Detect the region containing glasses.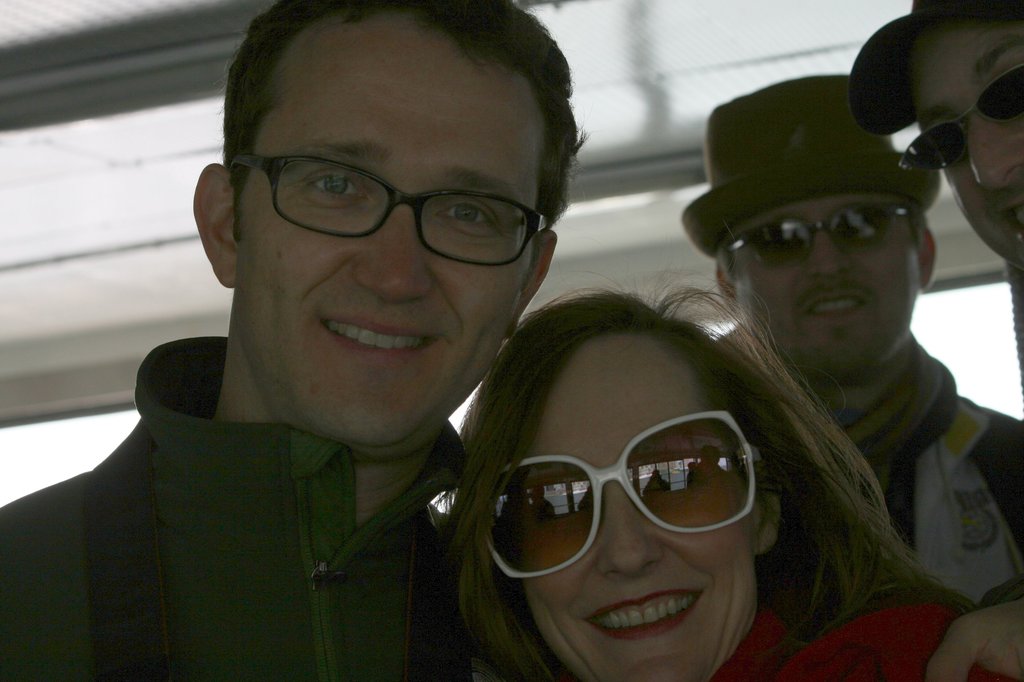
Rect(223, 152, 551, 266).
